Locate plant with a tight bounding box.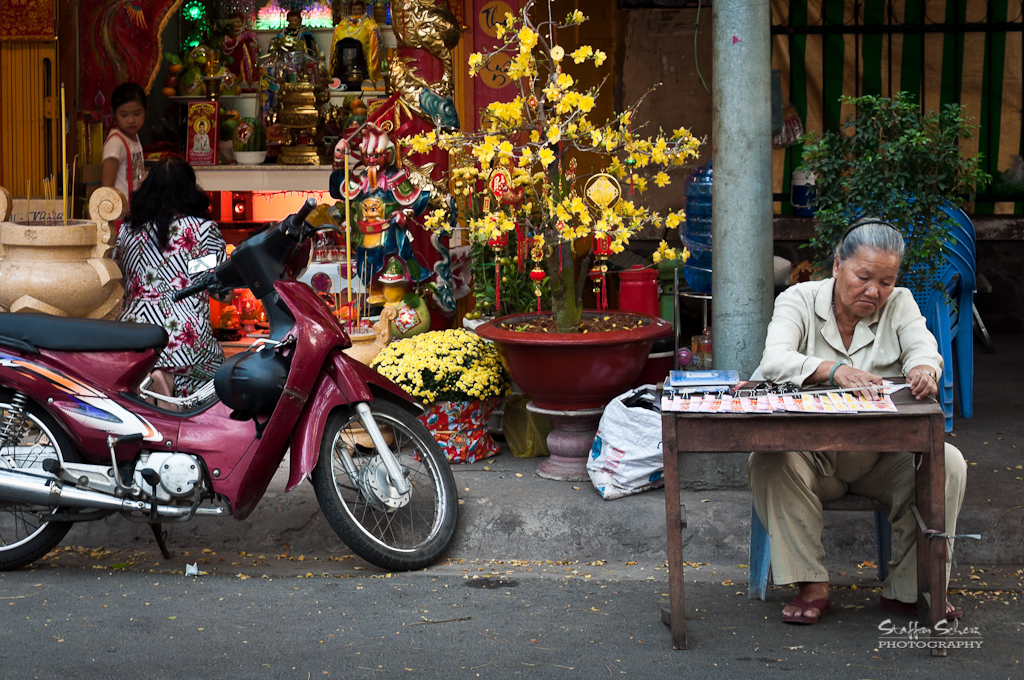
420, 0, 706, 323.
